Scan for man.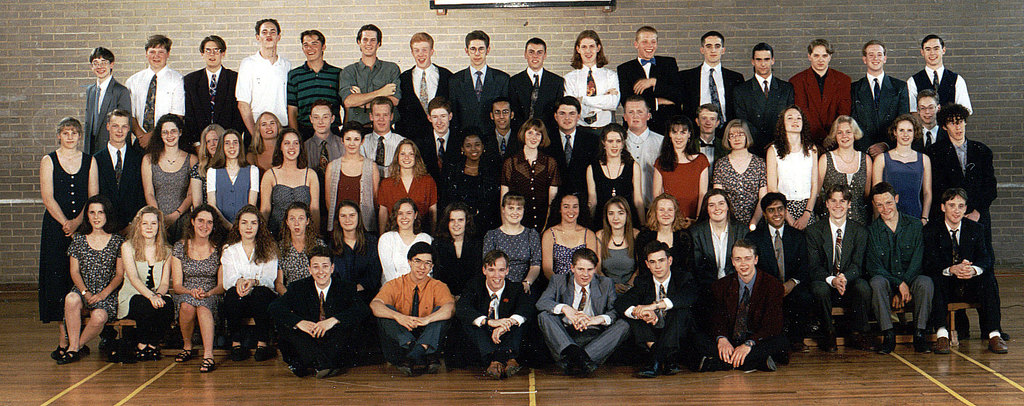
Scan result: 451, 28, 510, 136.
